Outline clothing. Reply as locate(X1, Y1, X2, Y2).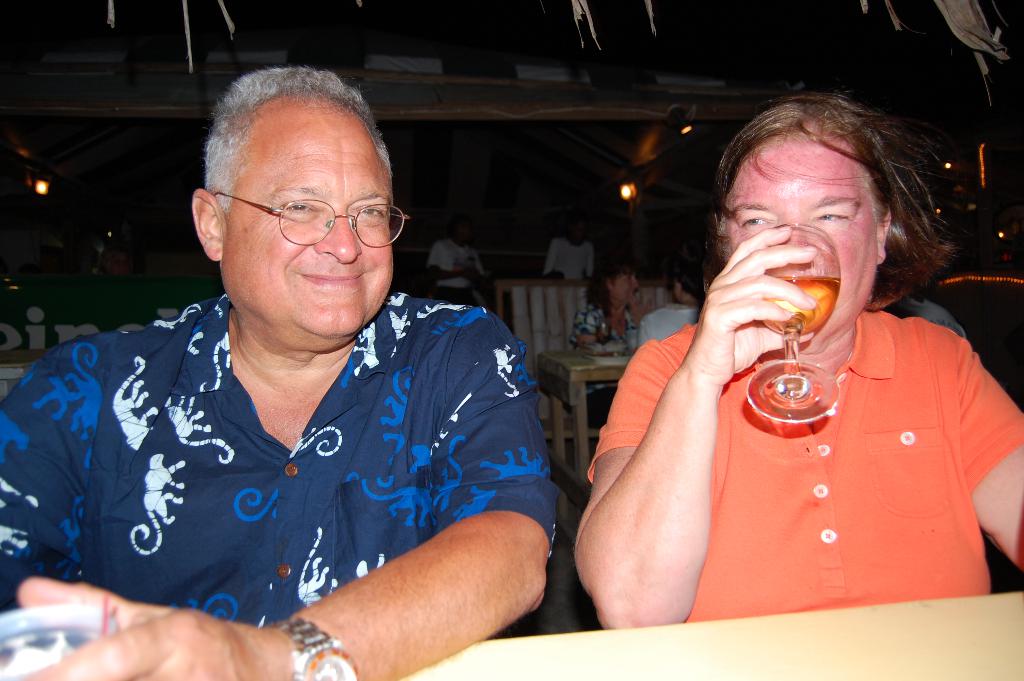
locate(568, 295, 631, 354).
